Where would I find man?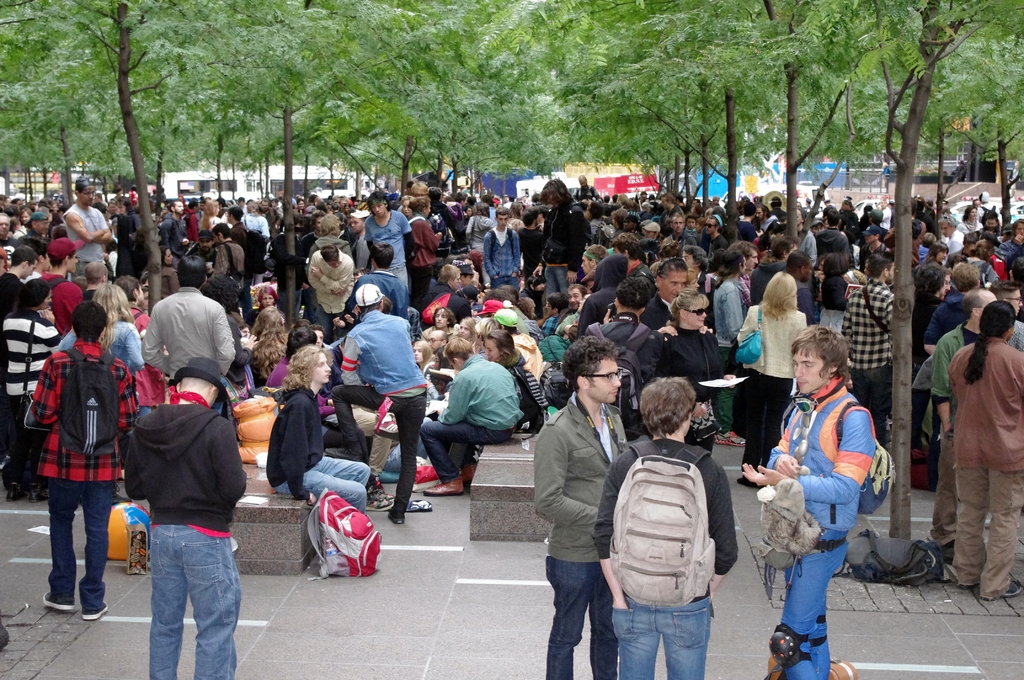
At {"left": 361, "top": 194, "right": 415, "bottom": 293}.
